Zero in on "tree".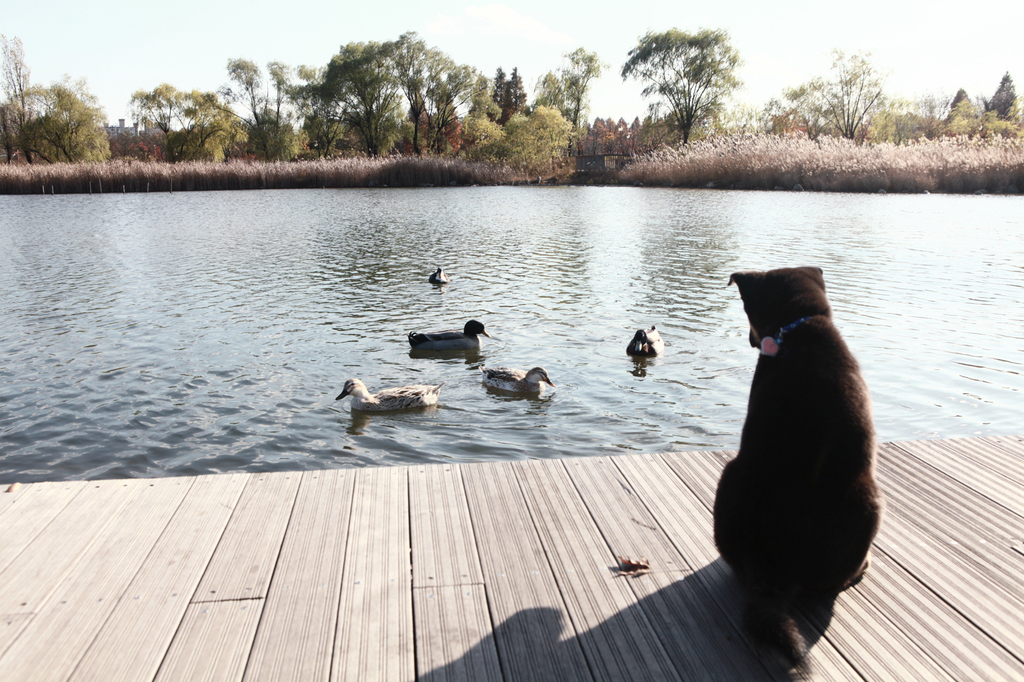
Zeroed in: 0:26:32:166.
